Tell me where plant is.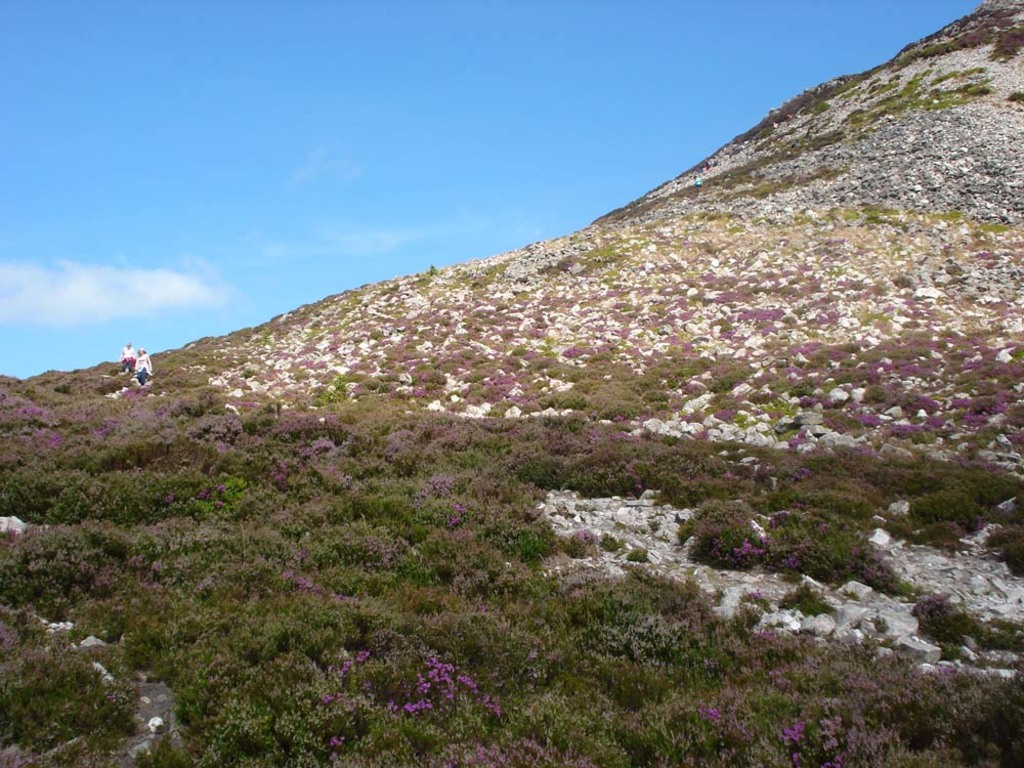
plant is at Rect(775, 574, 830, 618).
